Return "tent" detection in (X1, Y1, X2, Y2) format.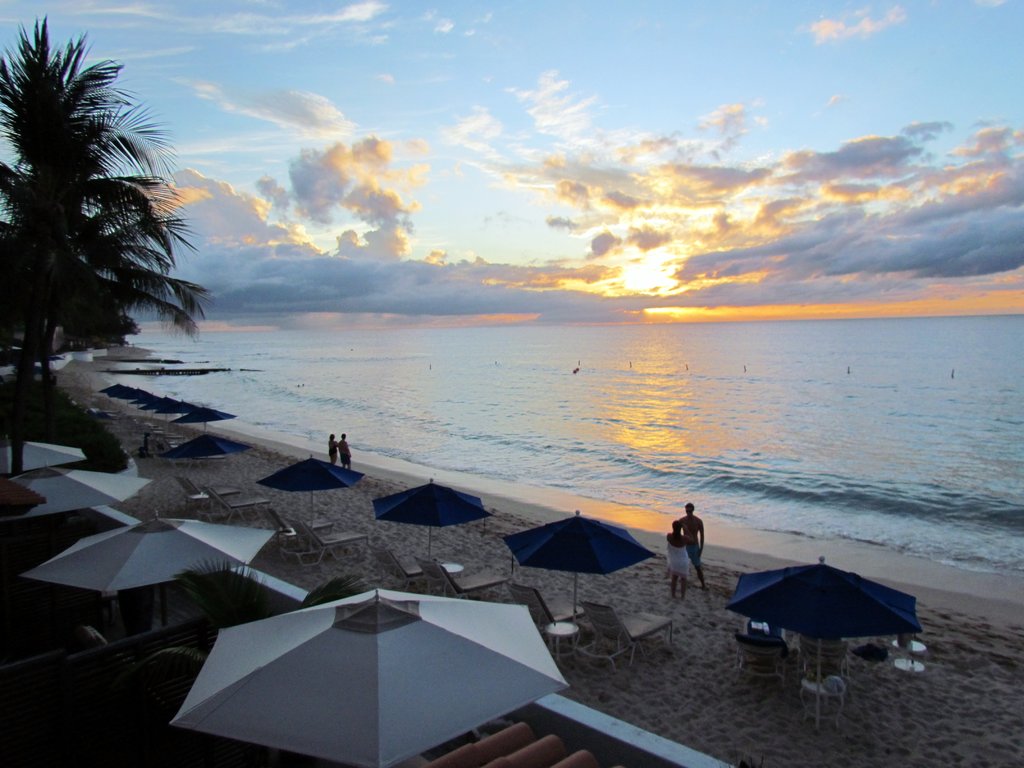
(102, 381, 152, 404).
